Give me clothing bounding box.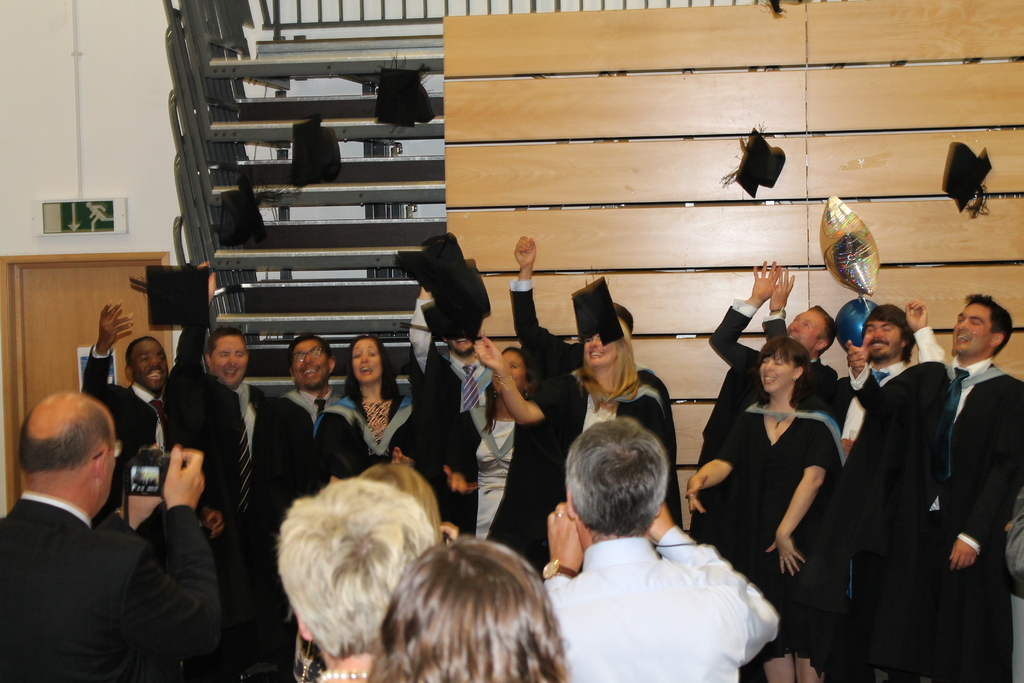
box=[164, 378, 273, 675].
